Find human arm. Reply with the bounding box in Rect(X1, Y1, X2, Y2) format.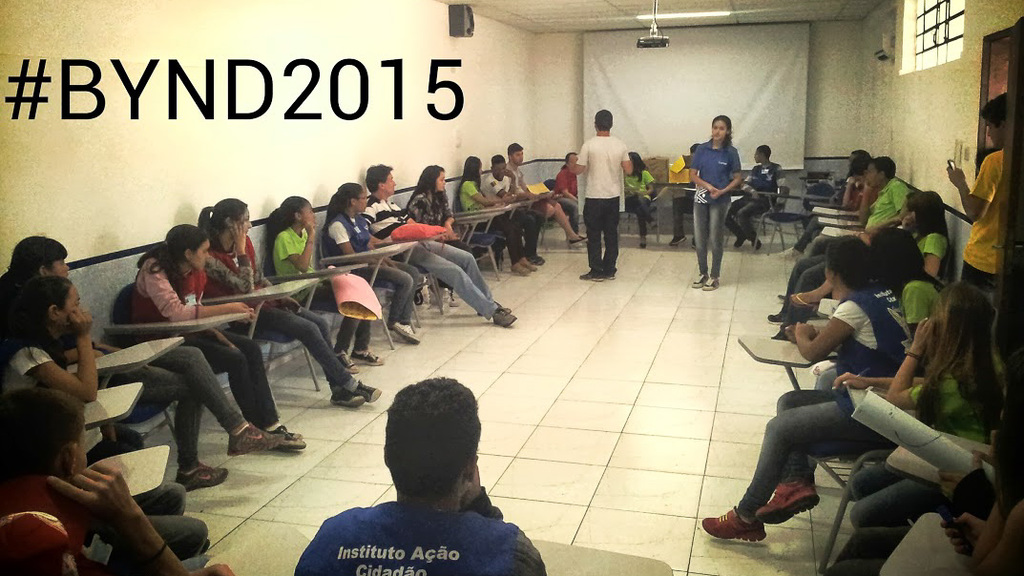
Rect(205, 213, 250, 297).
